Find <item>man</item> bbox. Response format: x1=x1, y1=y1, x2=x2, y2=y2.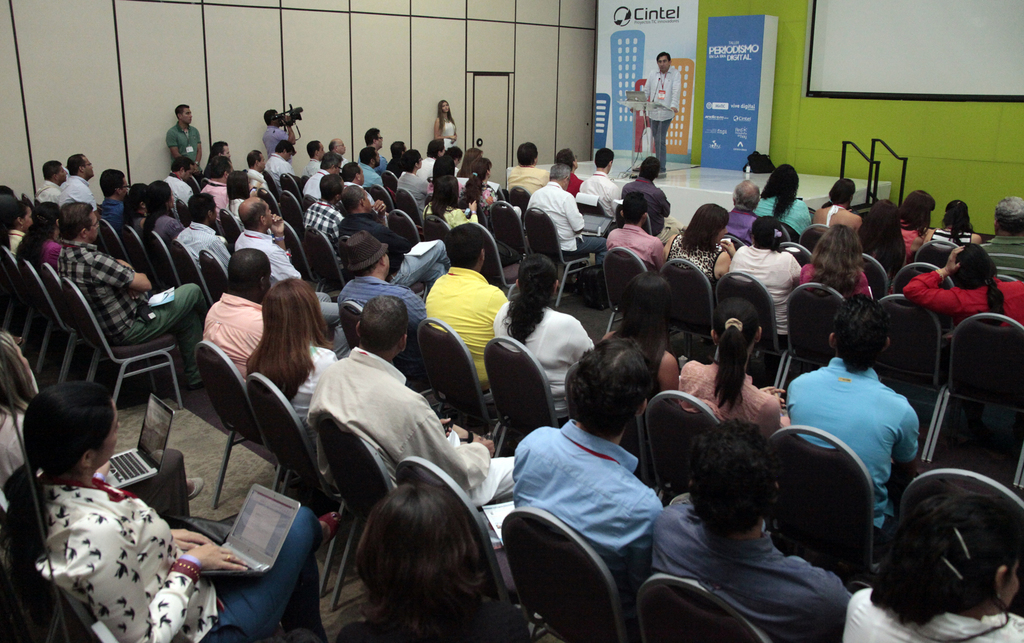
x1=305, y1=139, x2=325, y2=179.
